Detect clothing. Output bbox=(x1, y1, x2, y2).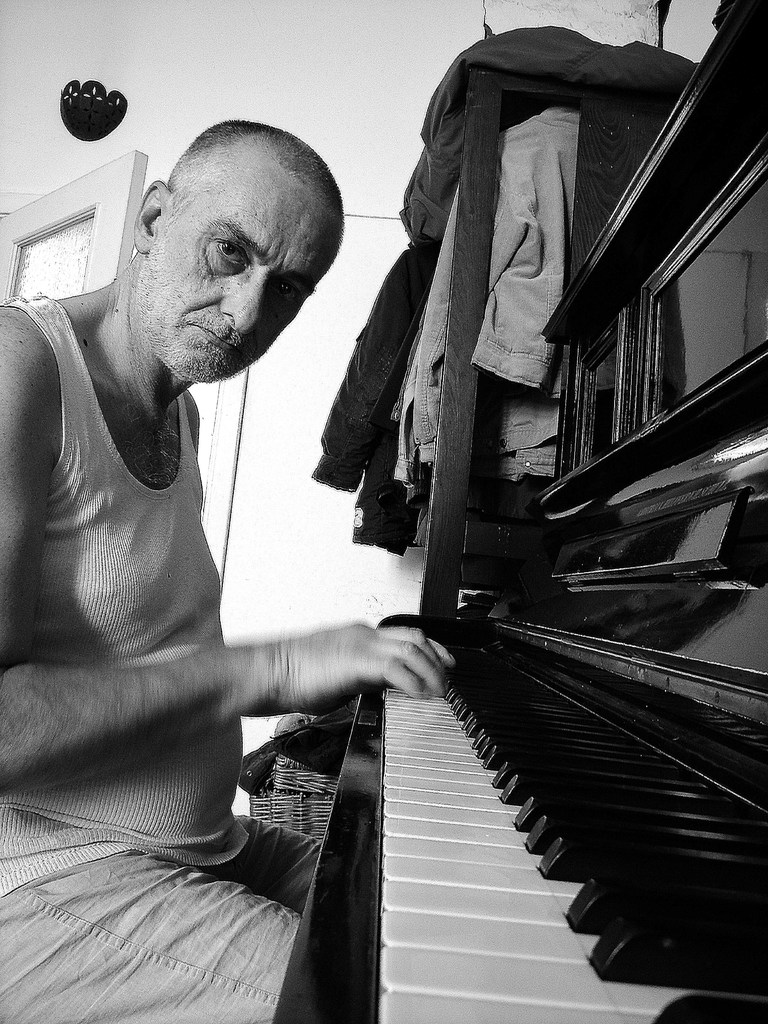
bbox=(12, 239, 369, 881).
